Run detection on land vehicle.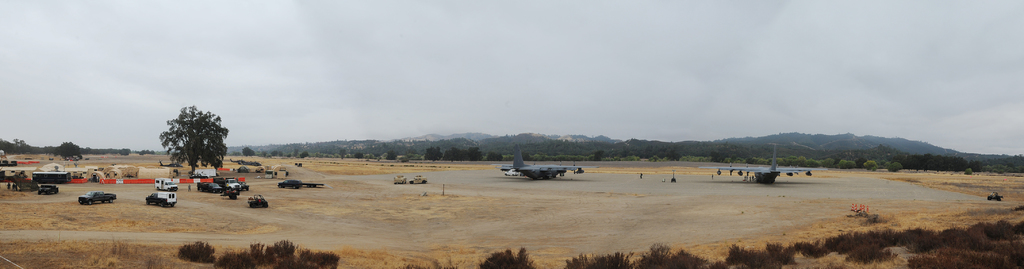
Result: 211/176/241/195.
